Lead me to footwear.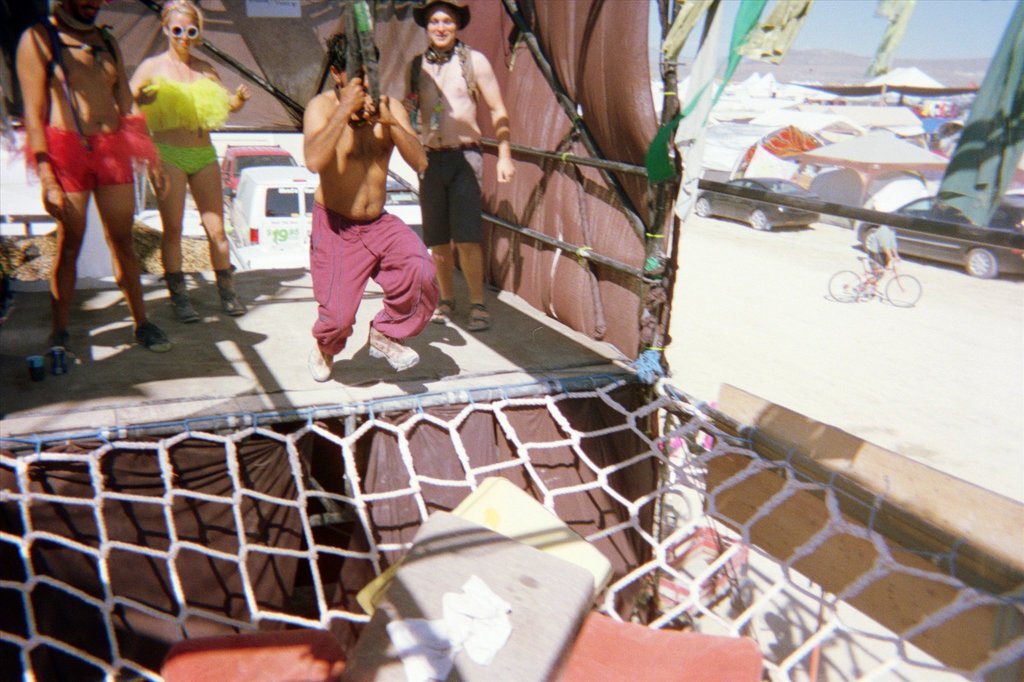
Lead to [x1=362, y1=318, x2=423, y2=372].
